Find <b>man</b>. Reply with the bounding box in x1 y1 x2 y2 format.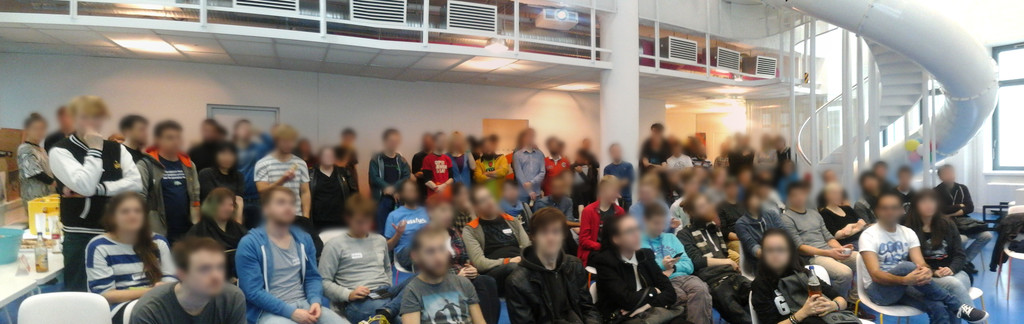
143 118 200 245.
